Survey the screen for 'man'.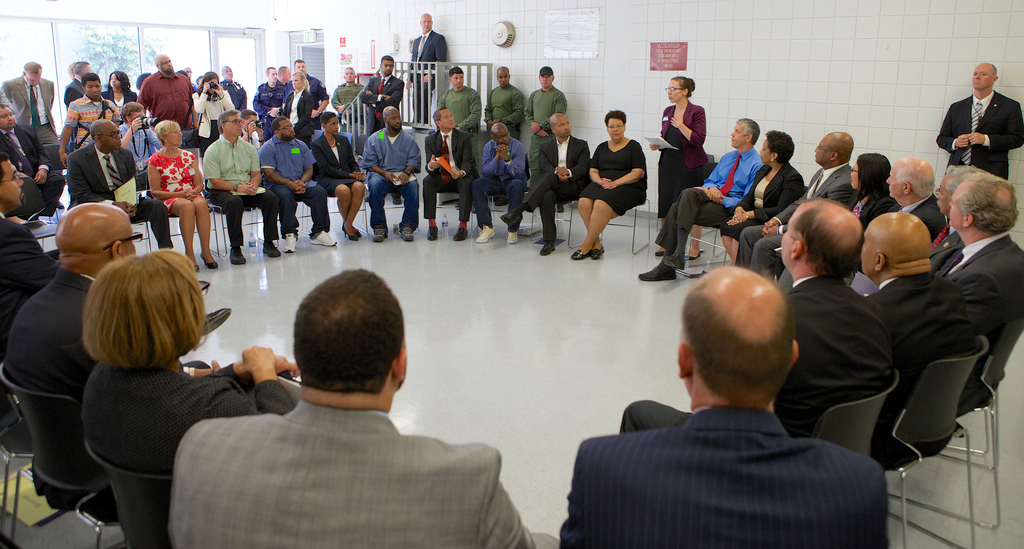
Survey found: <bbox>259, 115, 339, 254</bbox>.
